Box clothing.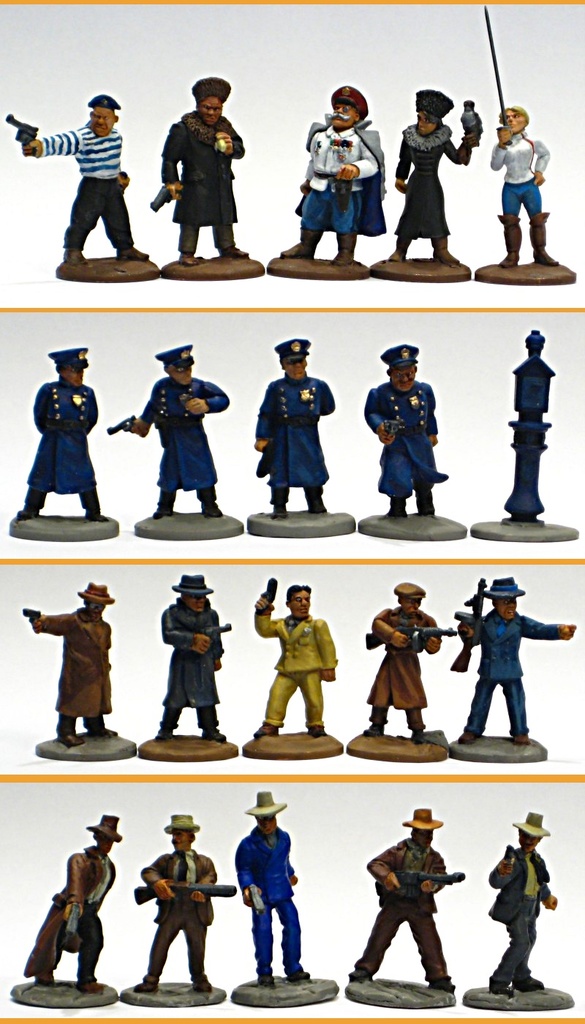
locate(151, 847, 205, 981).
